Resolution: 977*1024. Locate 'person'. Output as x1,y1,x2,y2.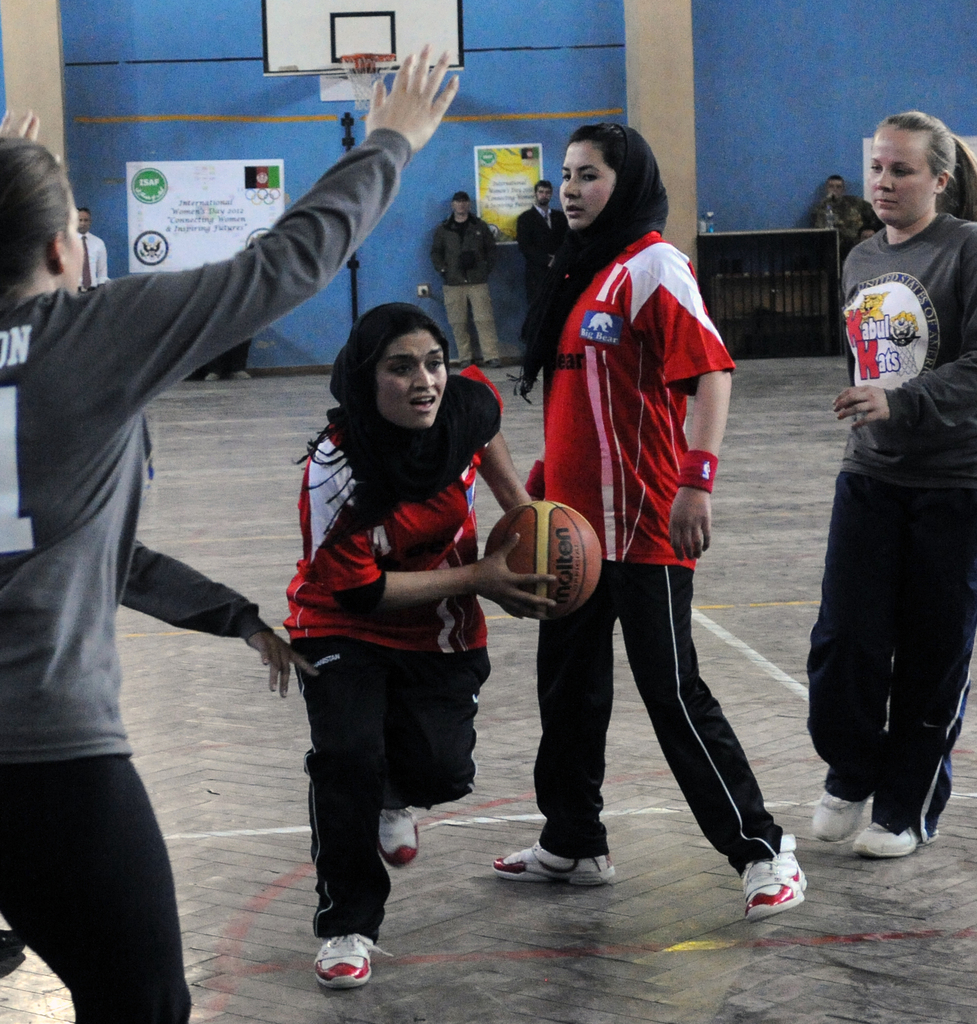
517,177,576,303.
